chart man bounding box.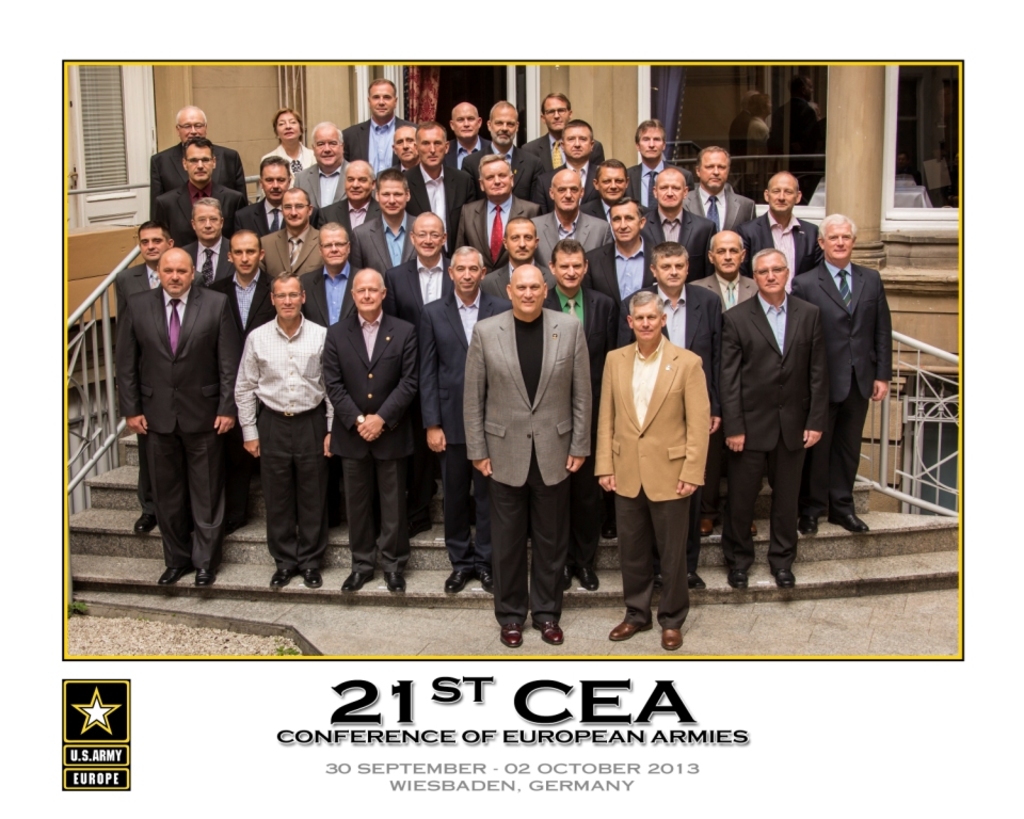
Charted: detection(341, 75, 416, 173).
